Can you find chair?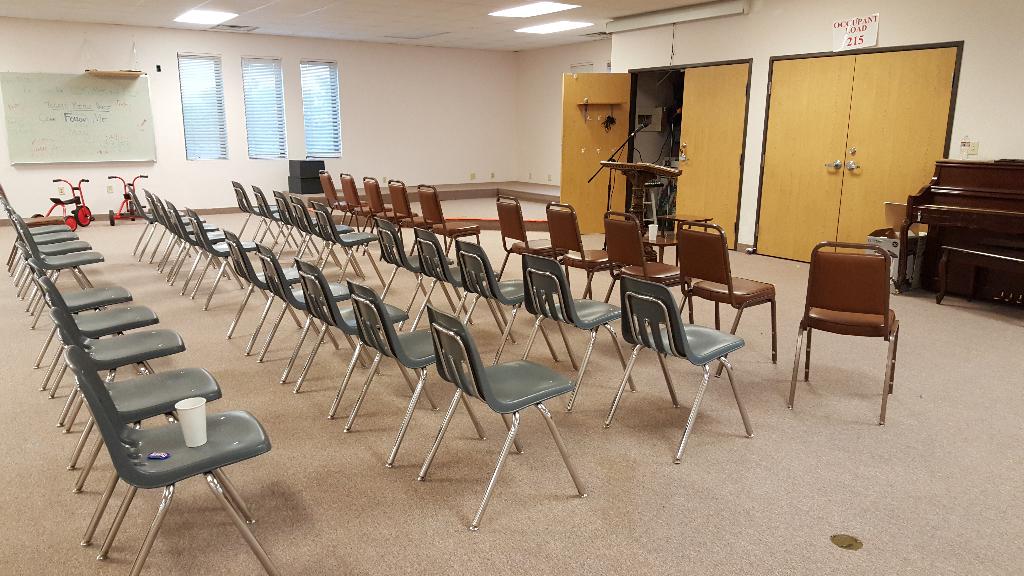
Yes, bounding box: select_region(661, 220, 779, 377).
